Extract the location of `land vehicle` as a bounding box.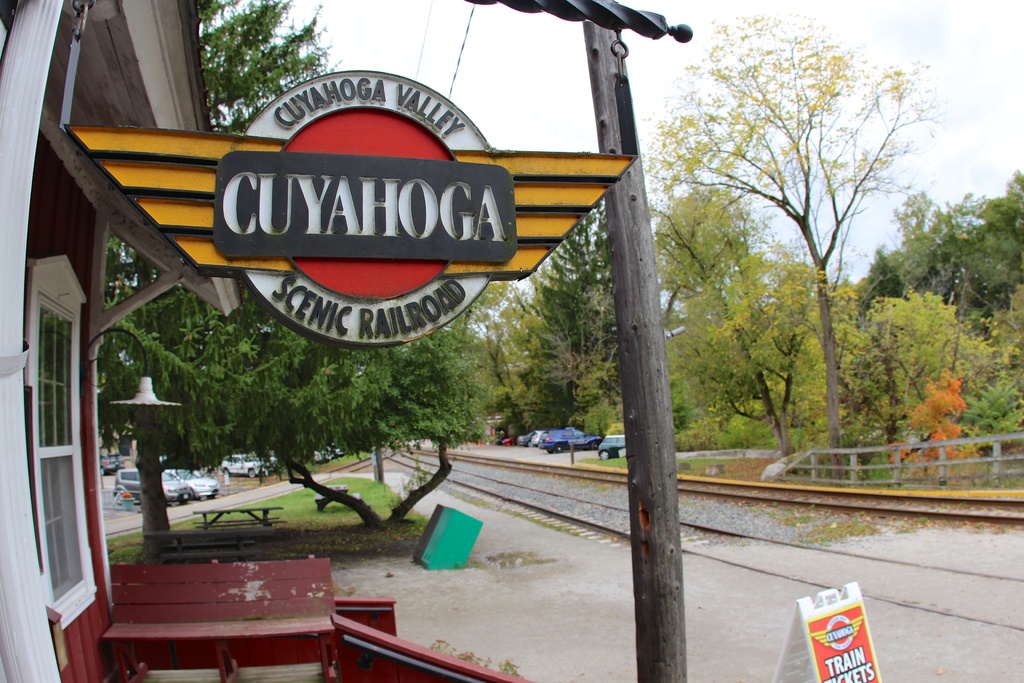
rect(528, 427, 545, 446).
